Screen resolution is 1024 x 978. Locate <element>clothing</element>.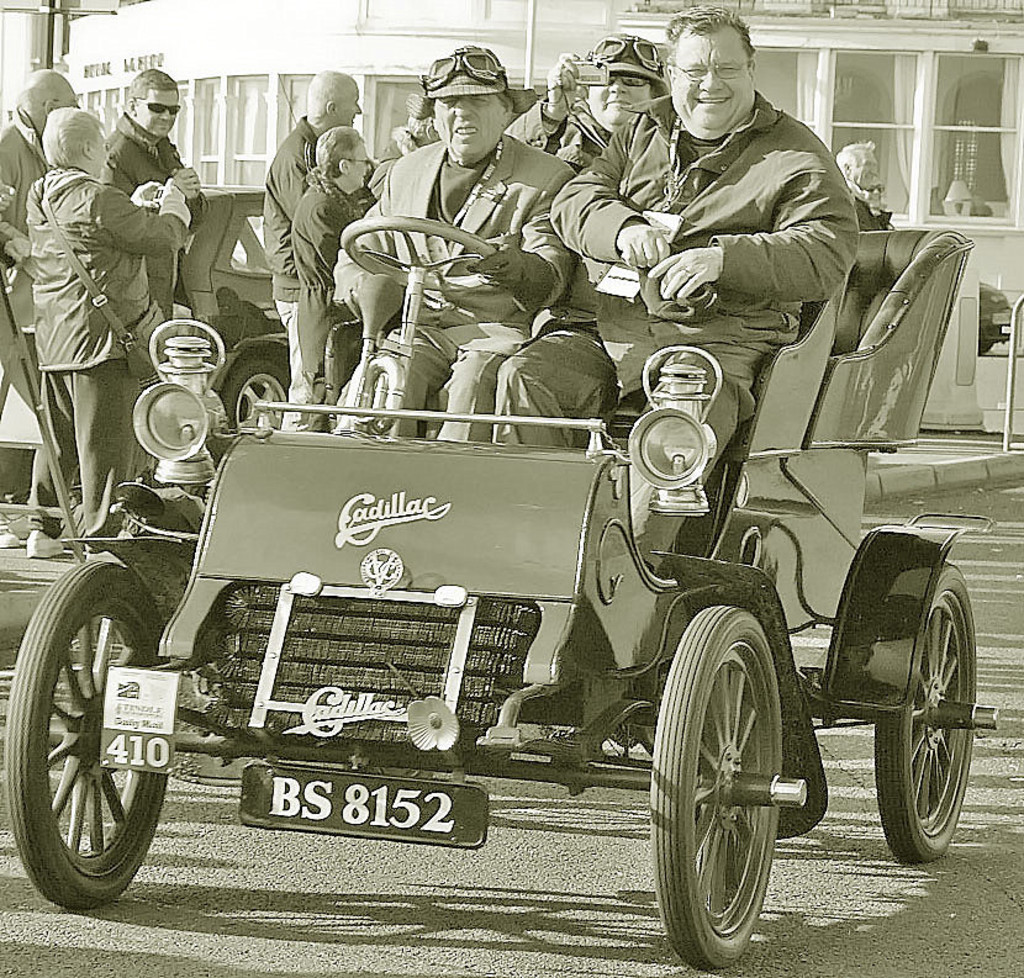
left=848, top=174, right=886, bottom=232.
